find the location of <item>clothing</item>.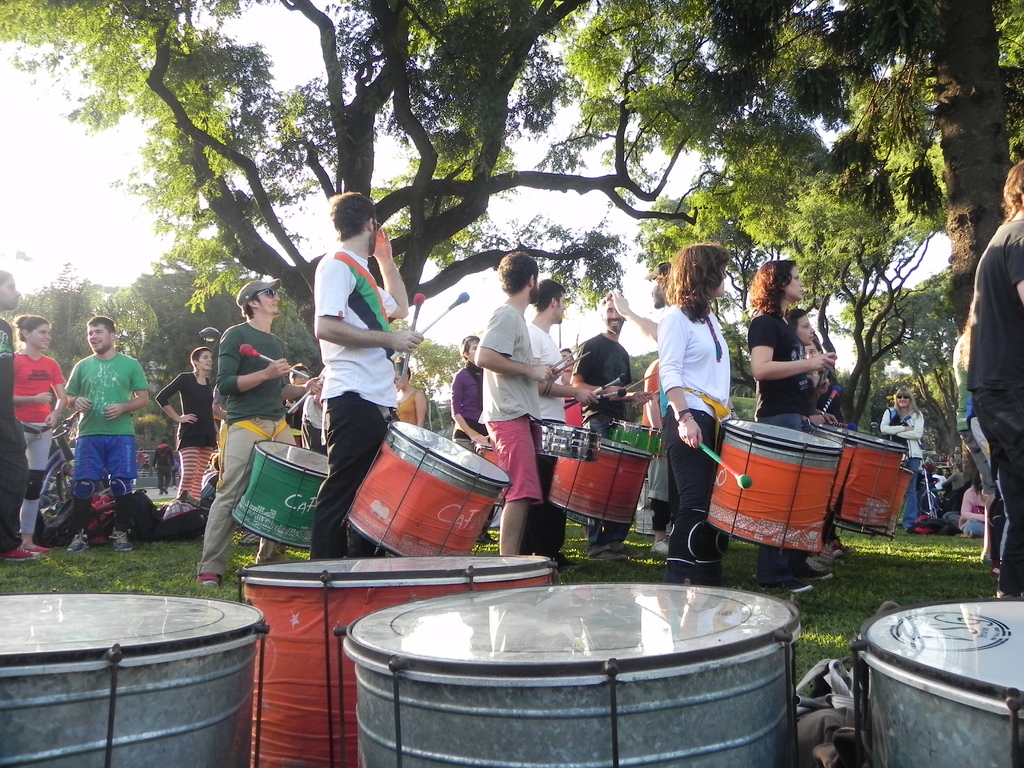
Location: <bbox>950, 319, 1005, 513</bbox>.
